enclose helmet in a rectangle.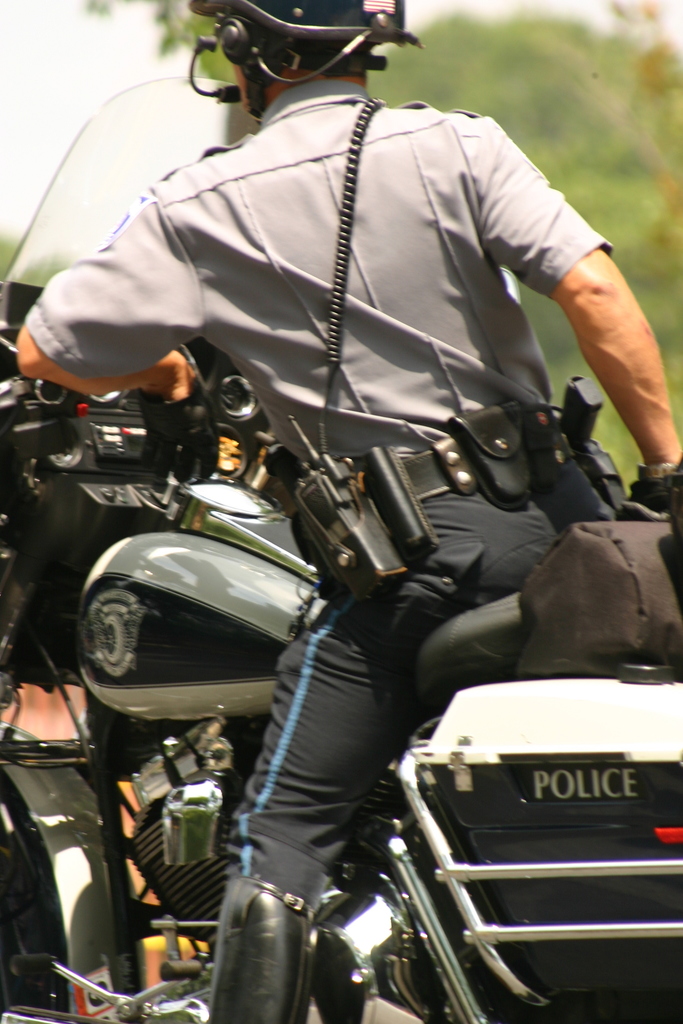
select_region(181, 0, 422, 120).
